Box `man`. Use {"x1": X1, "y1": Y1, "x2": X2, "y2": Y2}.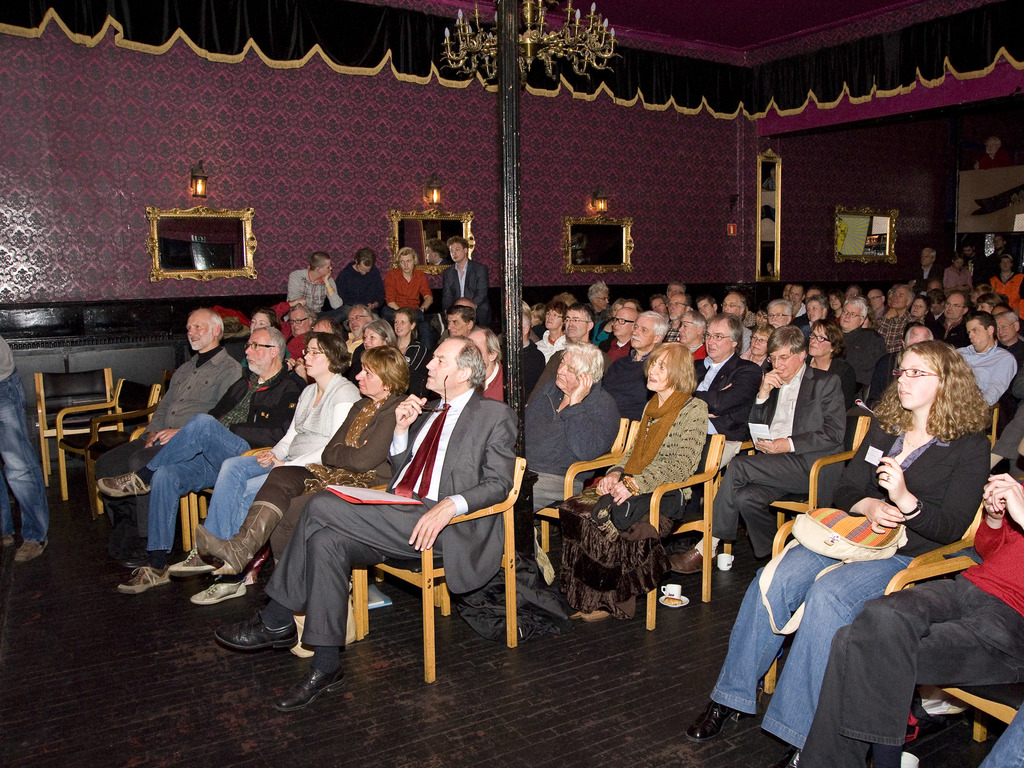
{"x1": 598, "y1": 305, "x2": 639, "y2": 374}.
